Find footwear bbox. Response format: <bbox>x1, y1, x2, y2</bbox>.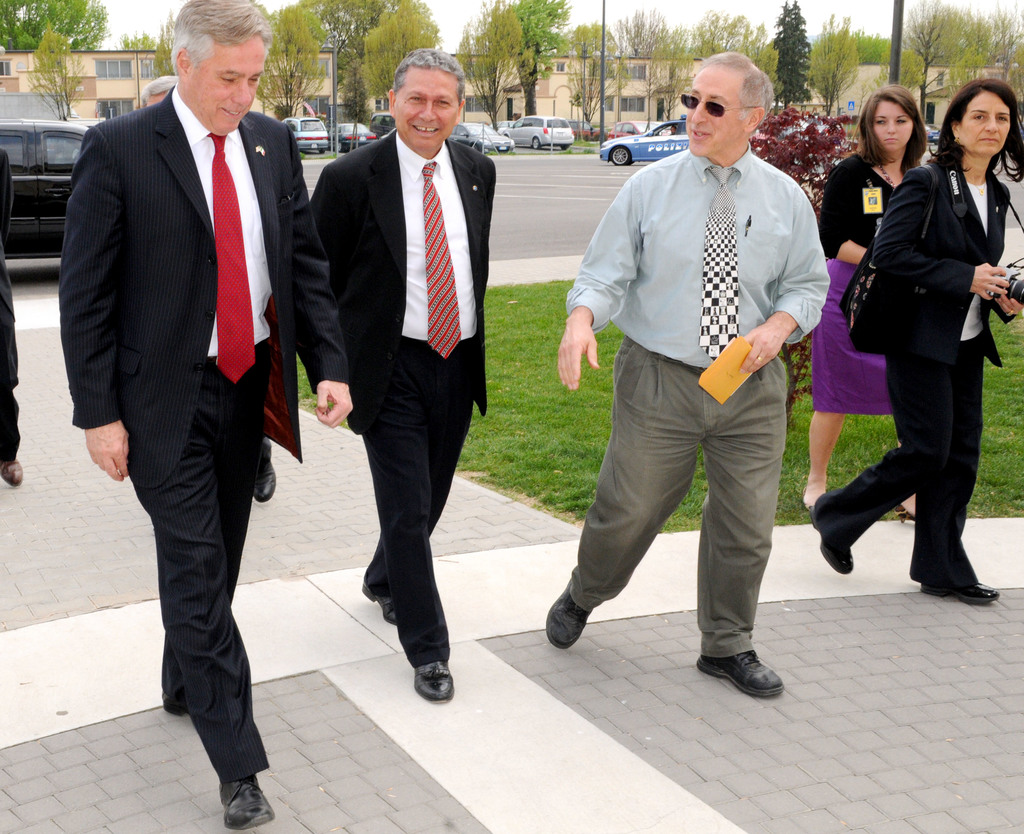
<bbox>808, 504, 852, 573</bbox>.
